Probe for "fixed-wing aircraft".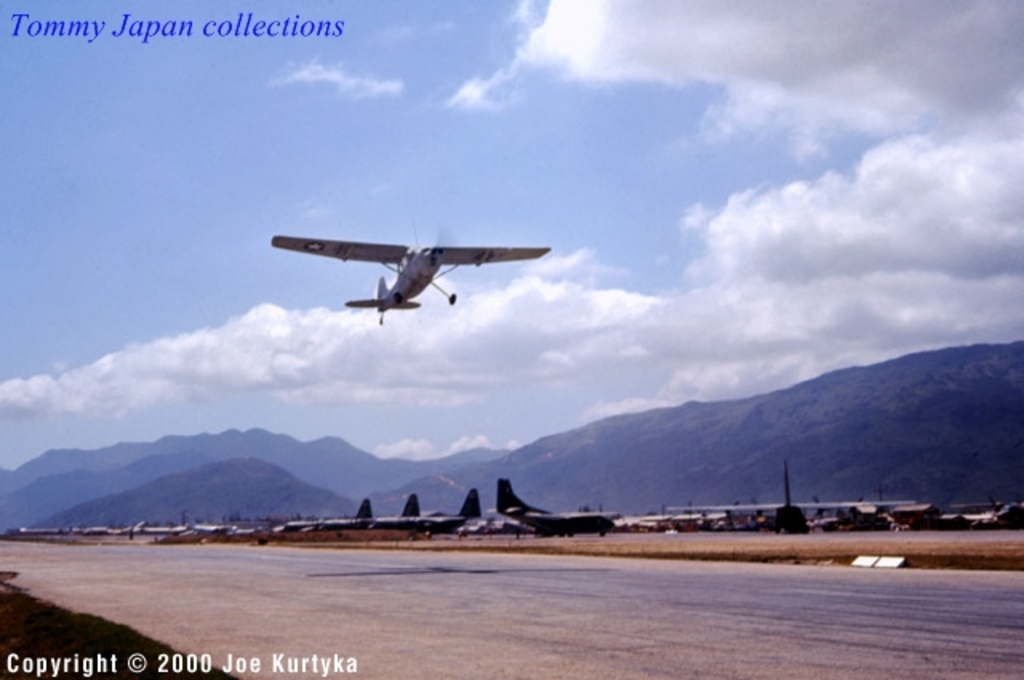
Probe result: (x1=491, y1=474, x2=618, y2=538).
